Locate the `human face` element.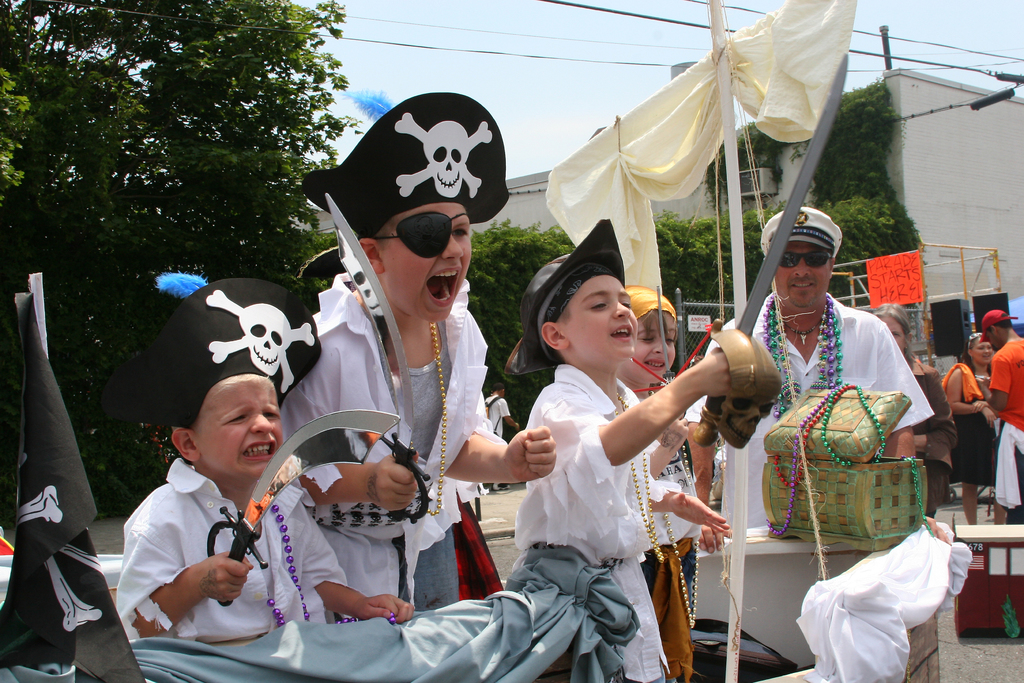
Element bbox: [left=199, top=370, right=282, bottom=476].
